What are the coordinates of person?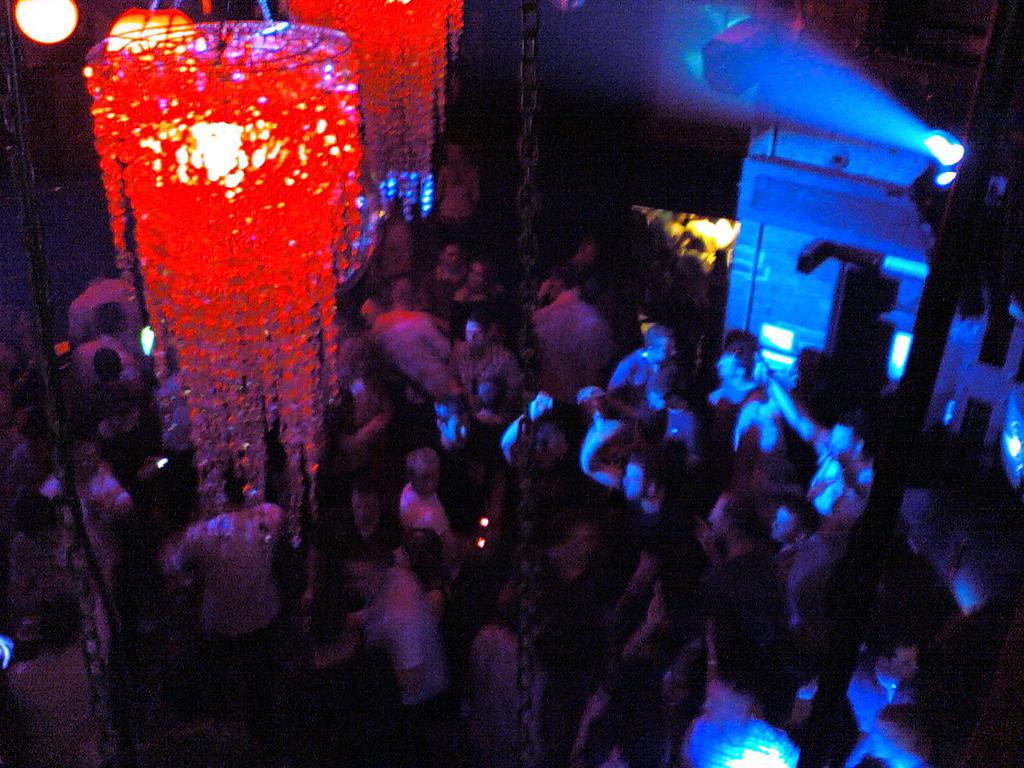
<box>426,134,470,239</box>.
